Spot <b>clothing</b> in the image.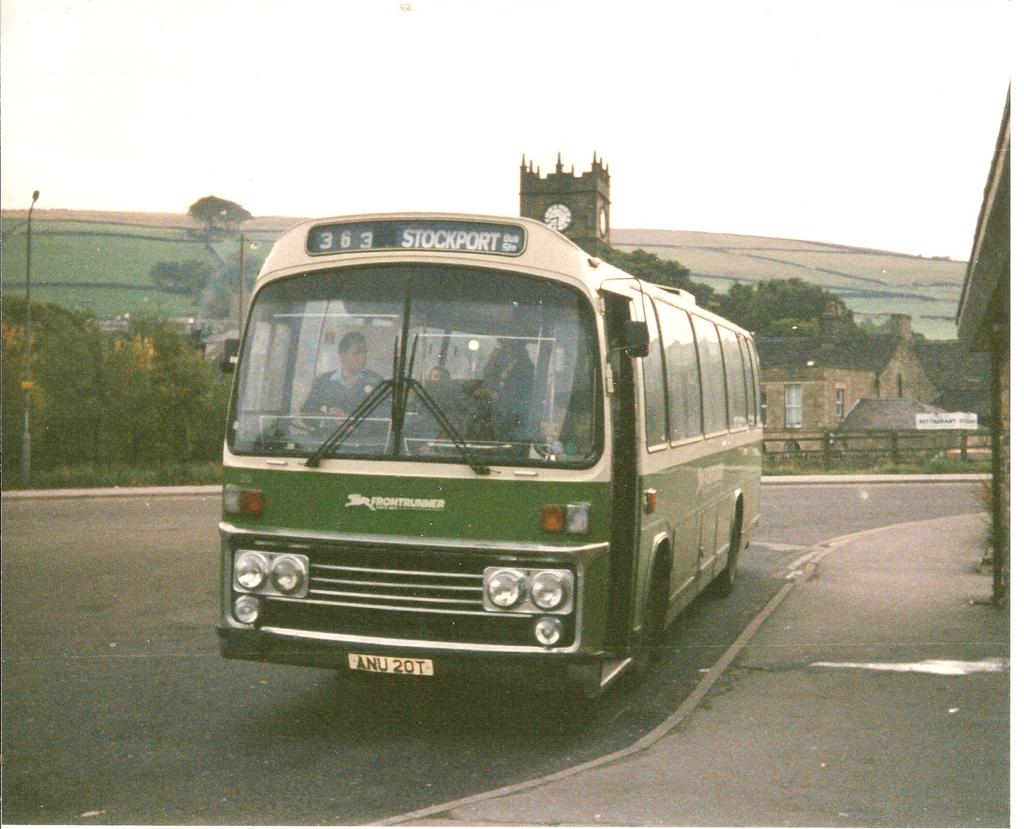
<b>clothing</b> found at rect(299, 368, 392, 427).
